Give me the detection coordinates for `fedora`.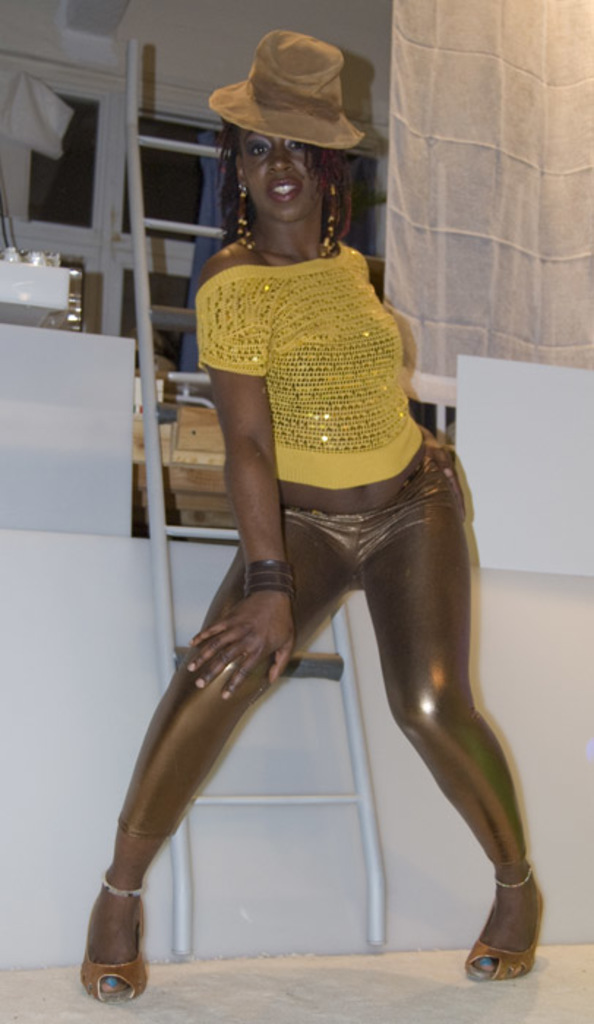
x1=206 y1=25 x2=361 y2=142.
